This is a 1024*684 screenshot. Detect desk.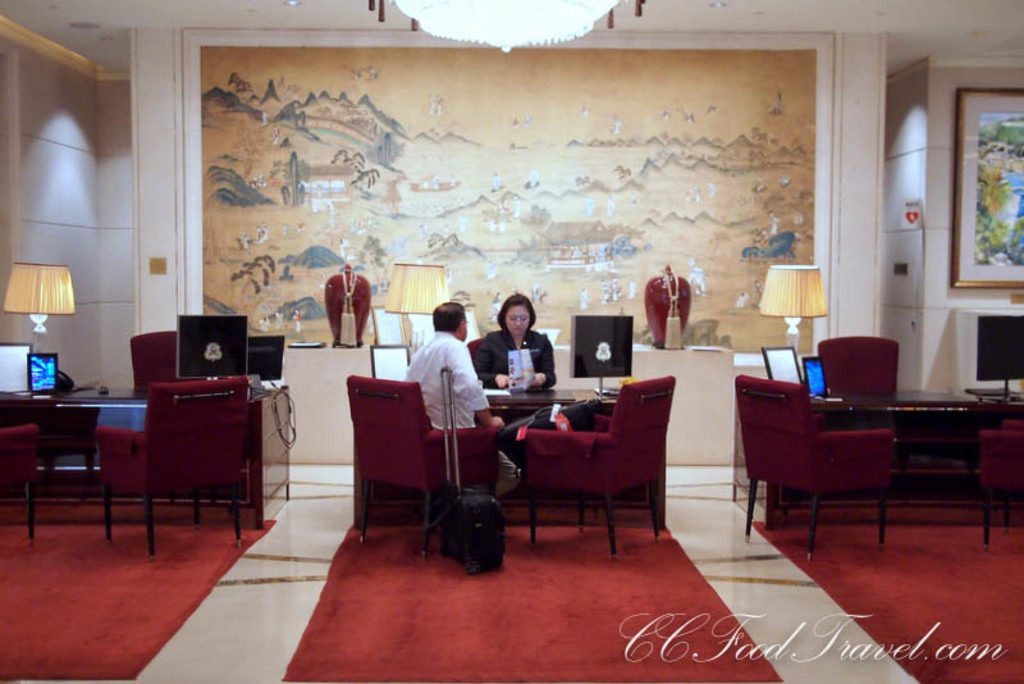
box(22, 368, 268, 535).
